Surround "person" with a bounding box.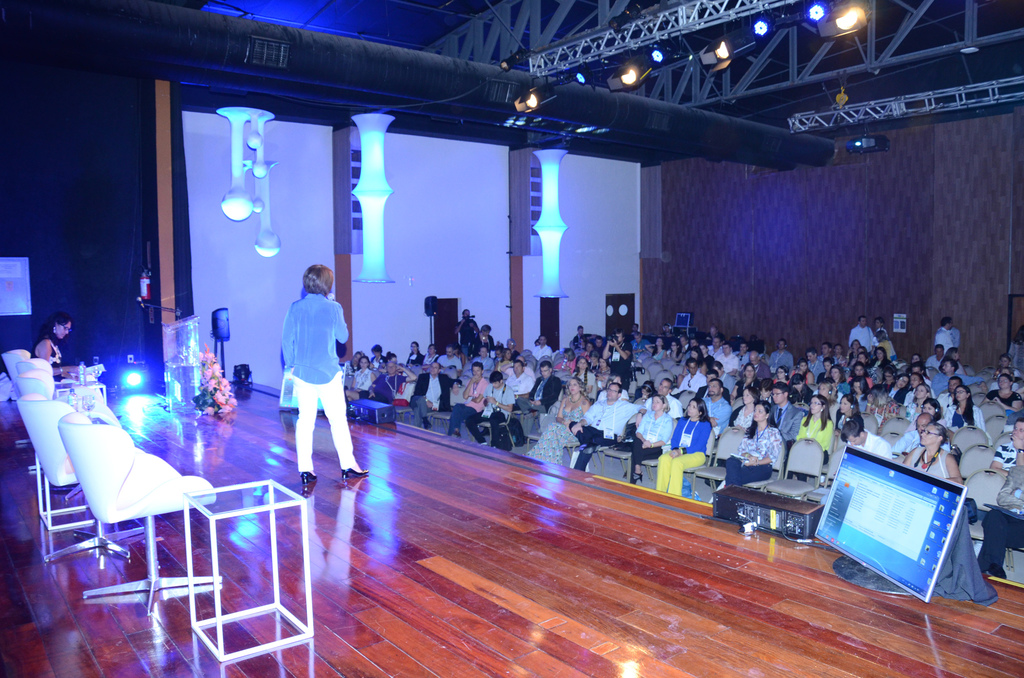
l=402, t=344, r=429, b=373.
